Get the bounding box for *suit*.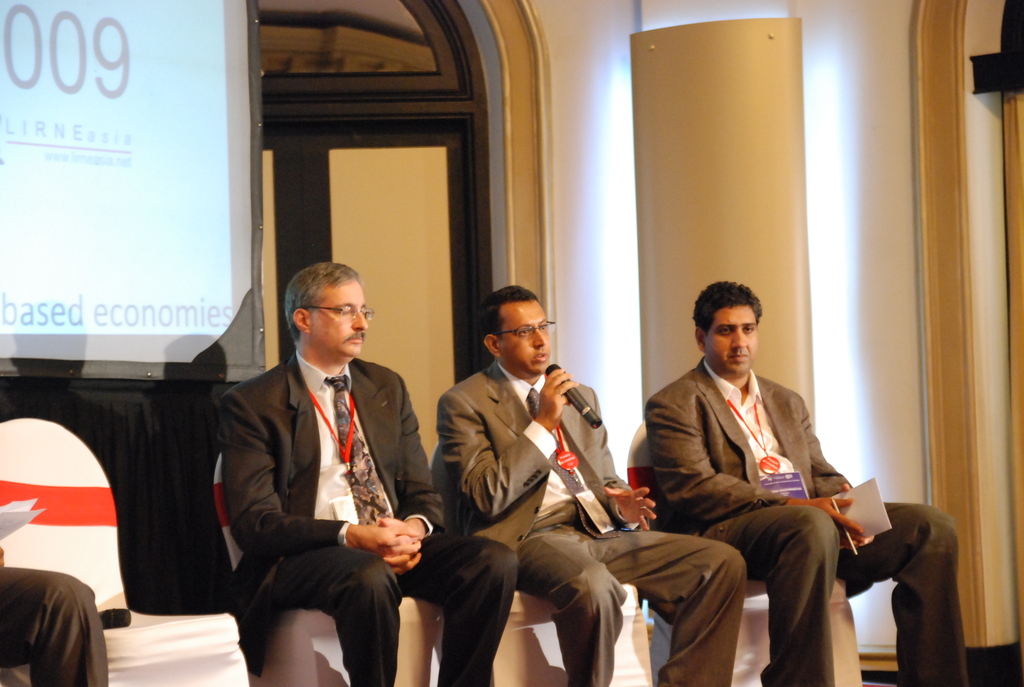
<bbox>216, 346, 525, 686</bbox>.
